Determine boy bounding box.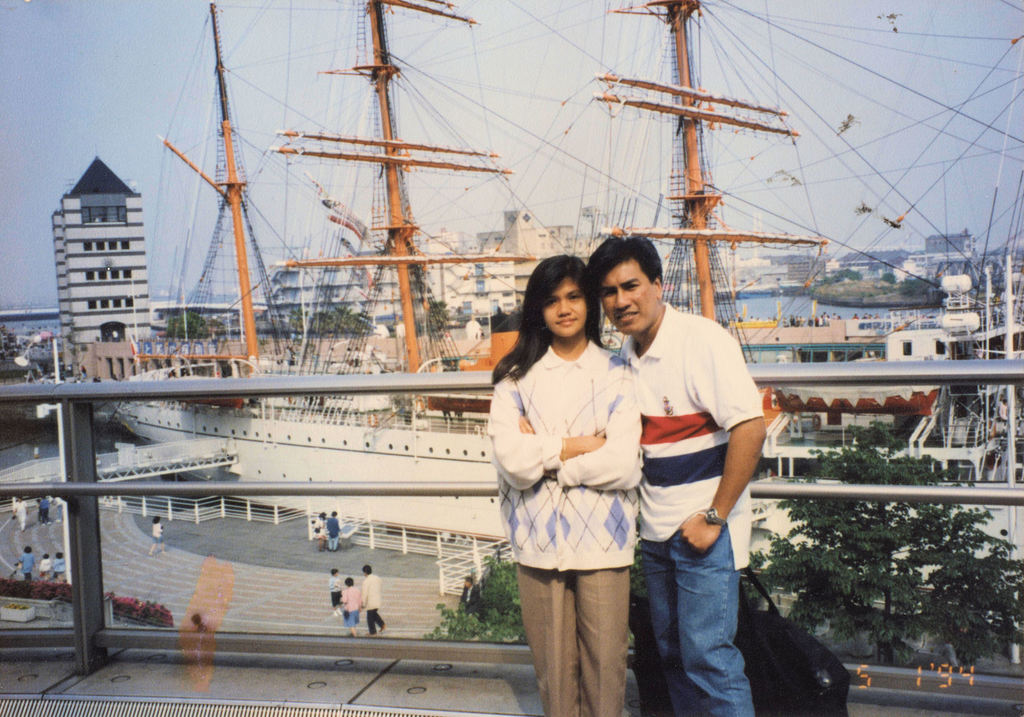
Determined: 582:234:768:716.
